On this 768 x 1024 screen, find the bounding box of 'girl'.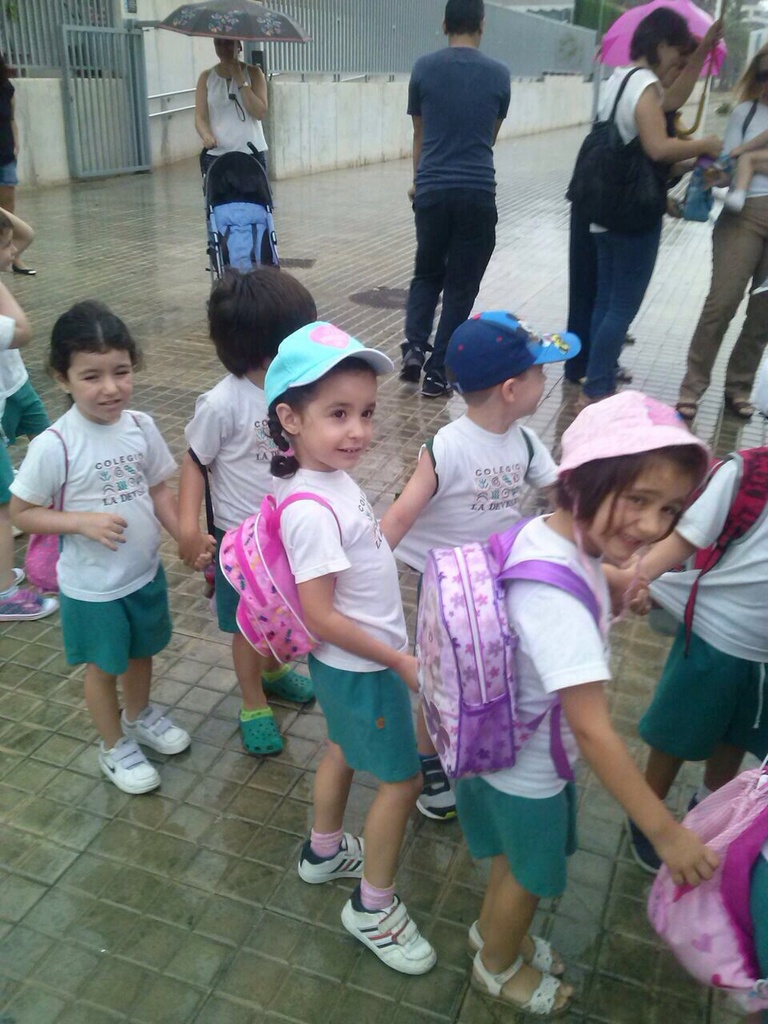
Bounding box: x1=454, y1=389, x2=721, y2=1018.
